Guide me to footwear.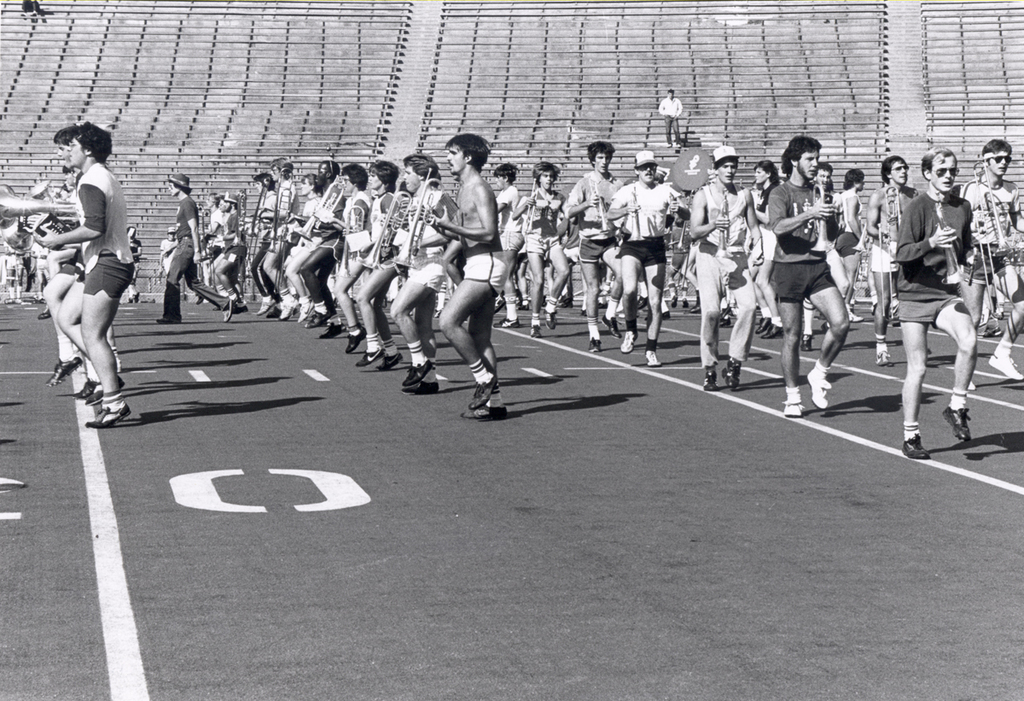
Guidance: locate(358, 342, 386, 365).
